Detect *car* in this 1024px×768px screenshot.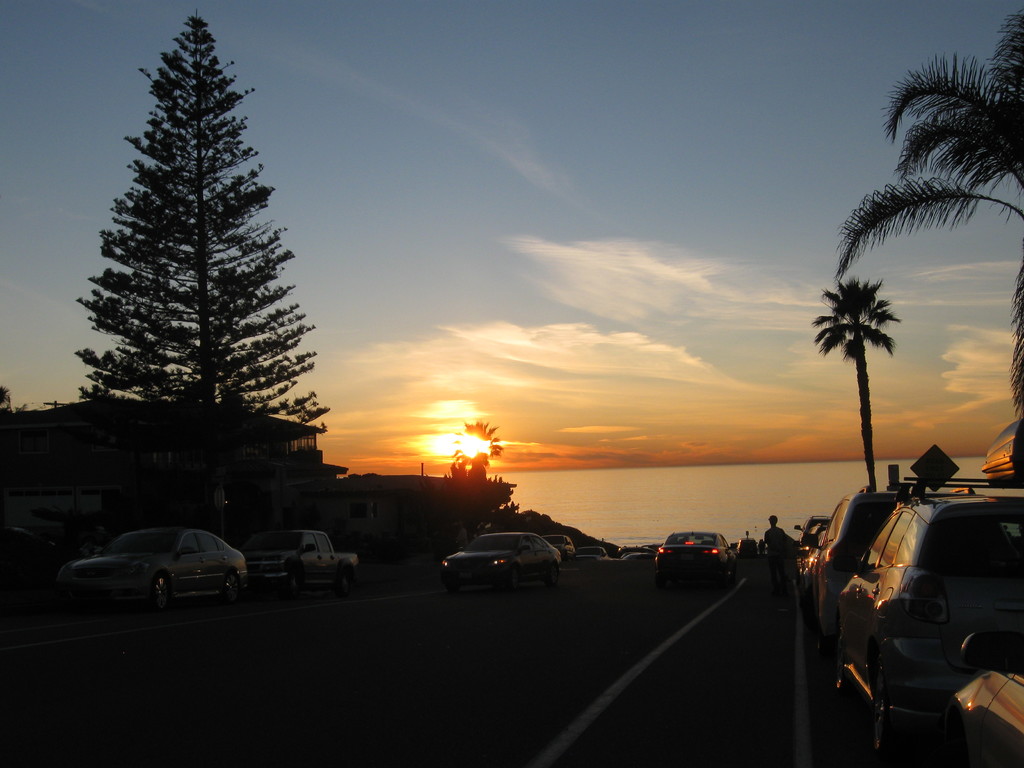
Detection: [x1=576, y1=541, x2=609, y2=561].
